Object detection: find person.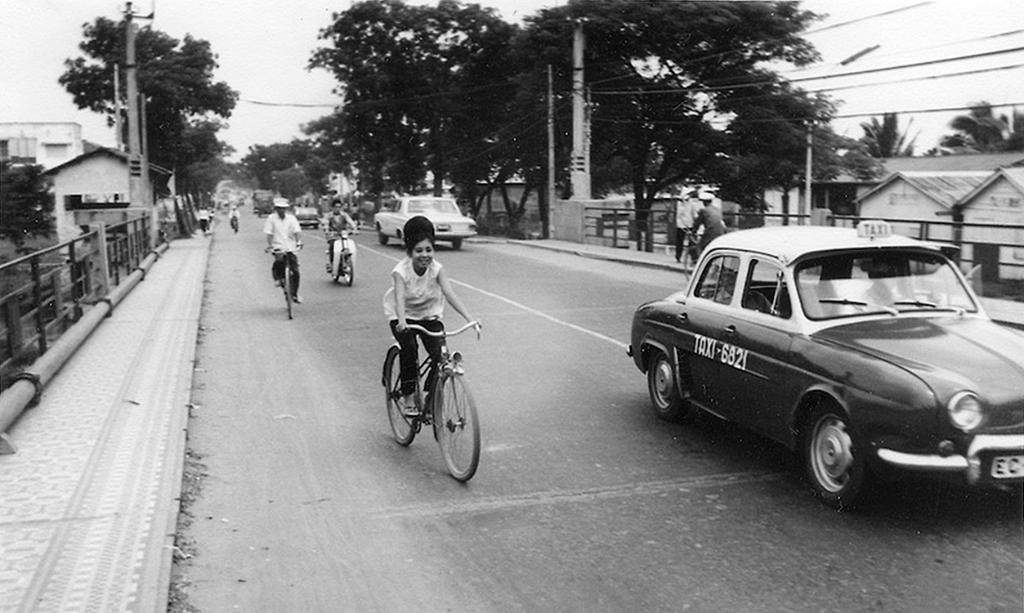
690, 194, 726, 261.
